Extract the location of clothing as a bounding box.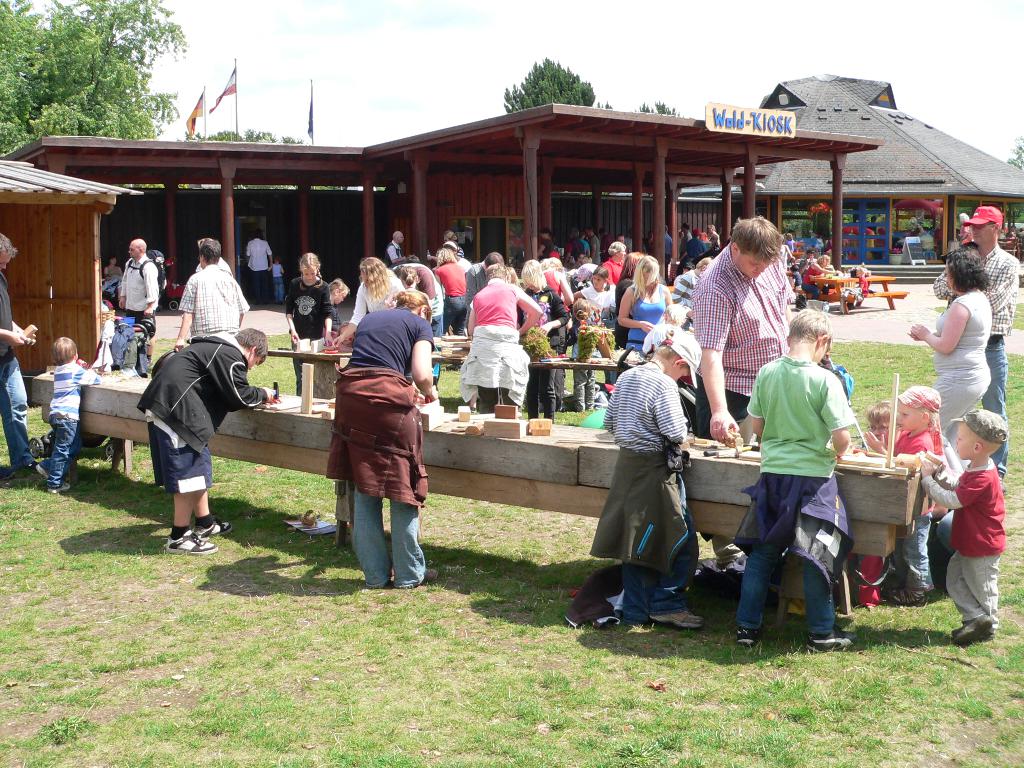
327 364 428 508.
